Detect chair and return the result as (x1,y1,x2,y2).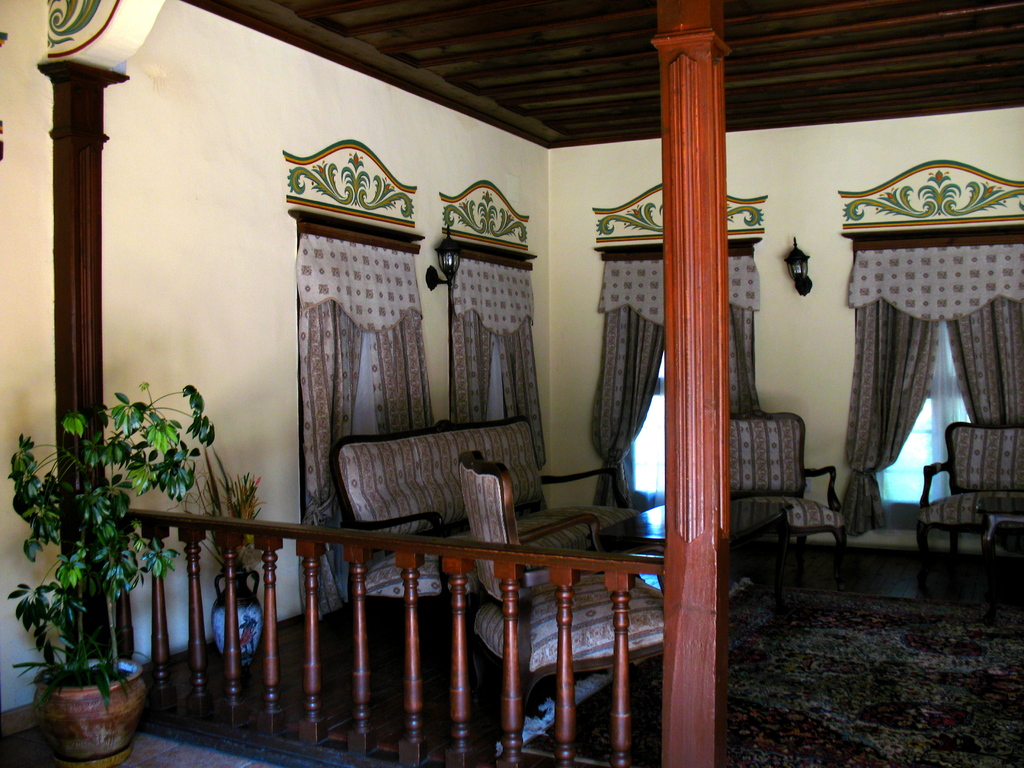
(732,408,852,580).
